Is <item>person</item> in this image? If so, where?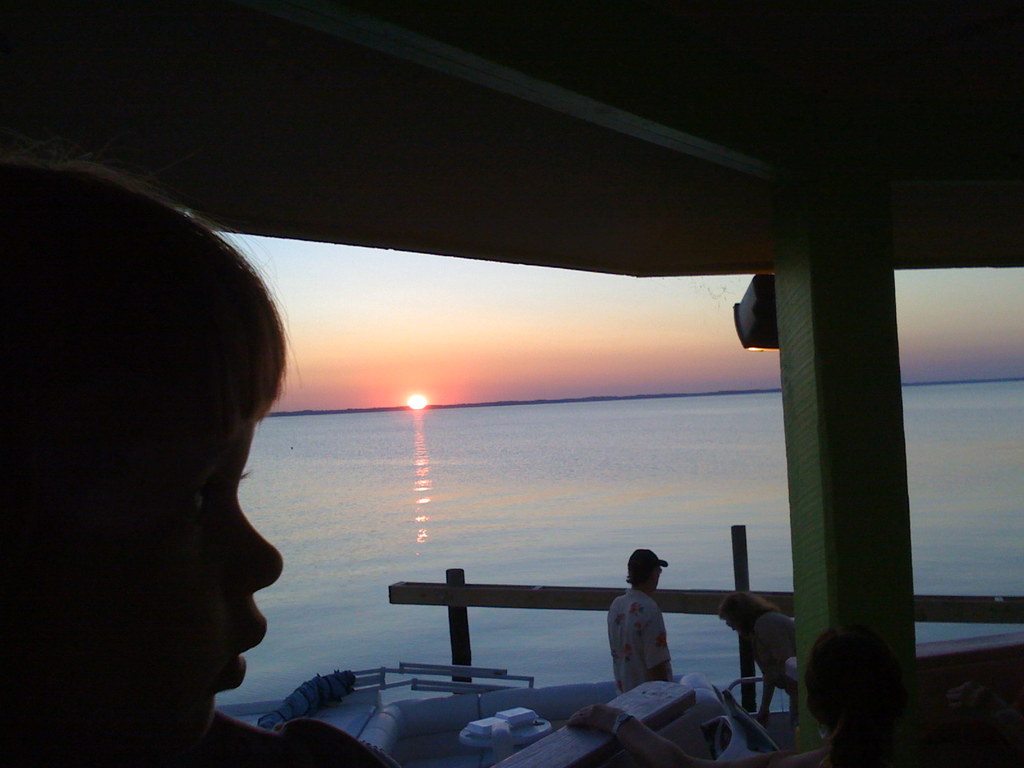
Yes, at bbox=(1, 133, 322, 767).
